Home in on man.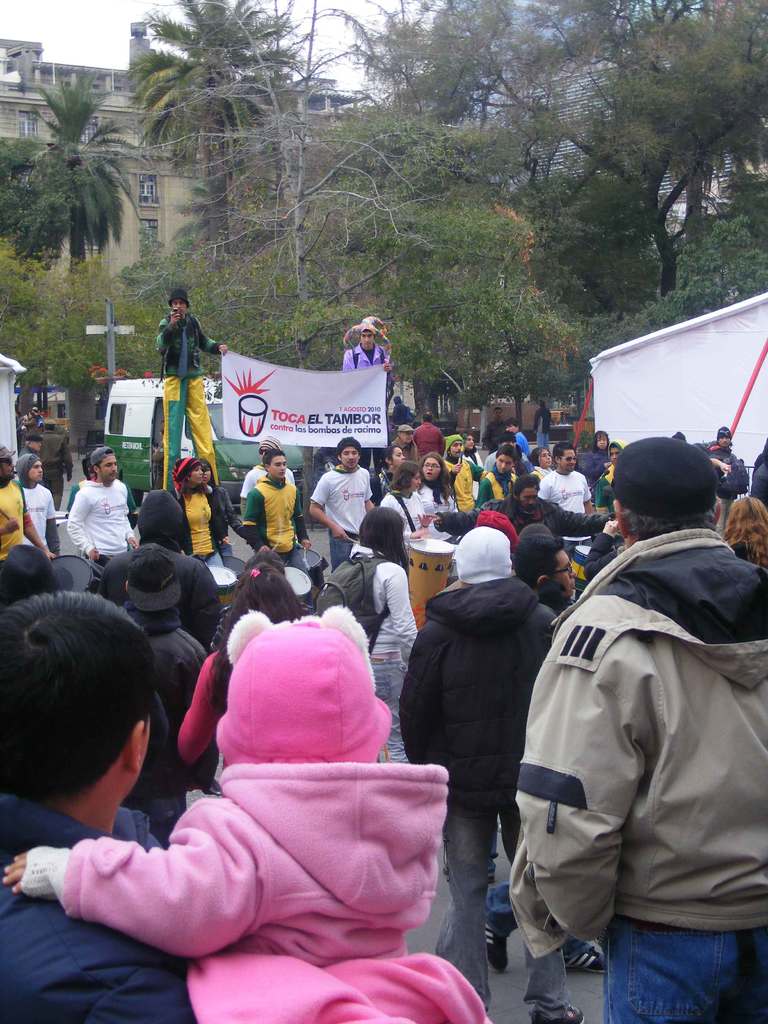
Homed in at [334,321,403,375].
